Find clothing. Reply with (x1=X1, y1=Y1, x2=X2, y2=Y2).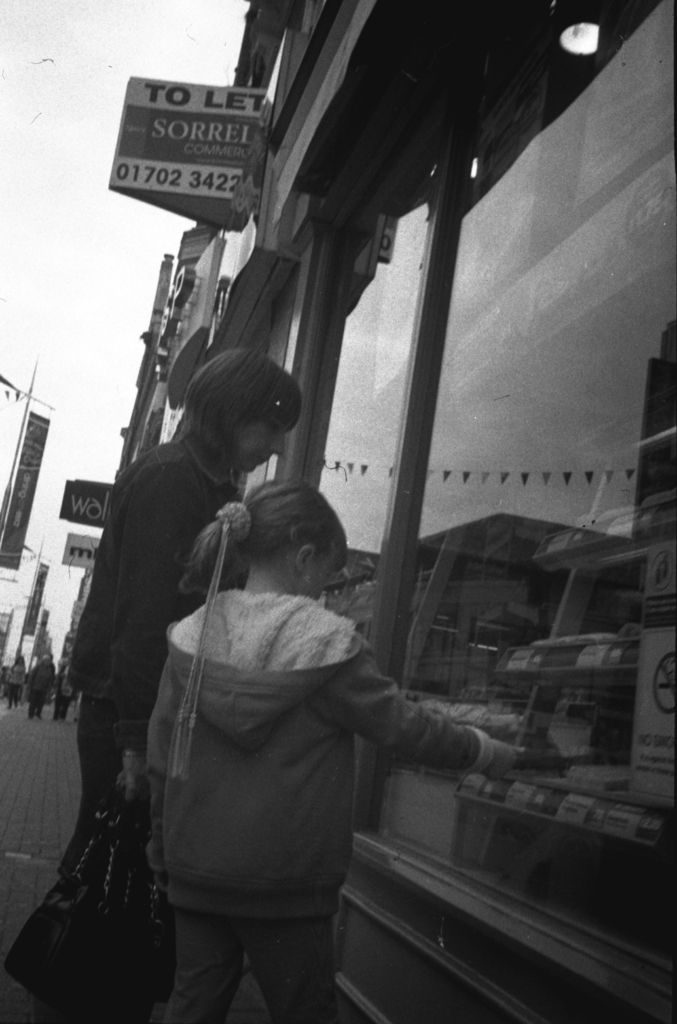
(x1=6, y1=660, x2=25, y2=704).
